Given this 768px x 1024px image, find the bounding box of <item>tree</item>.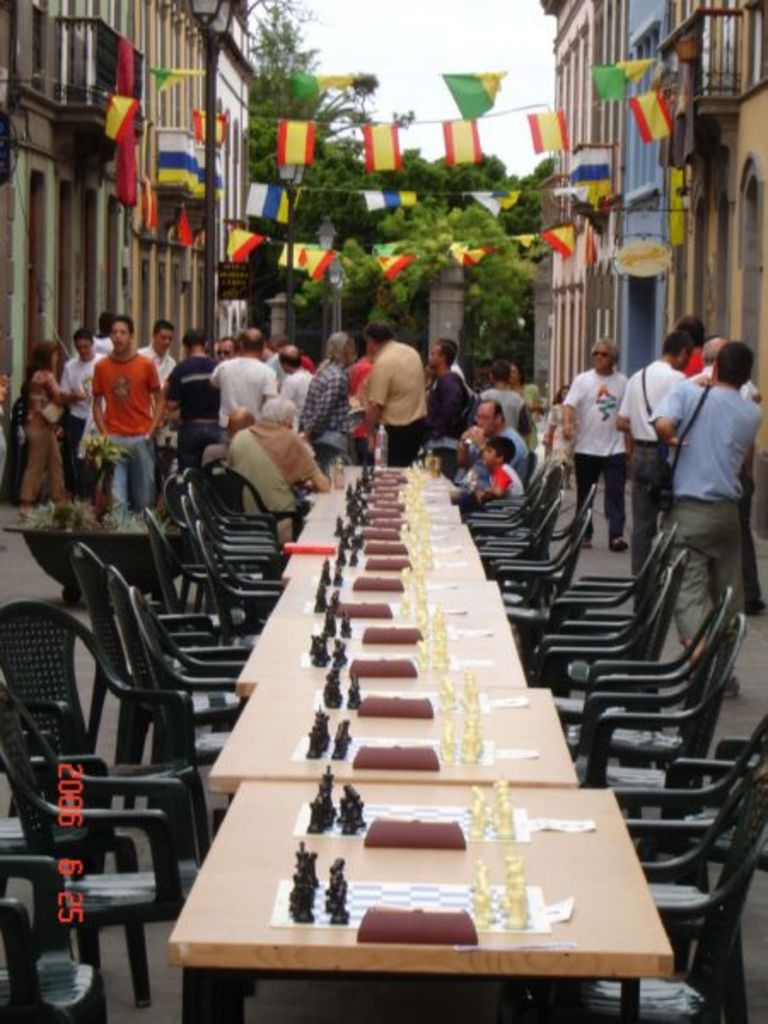
bbox=[249, 0, 375, 287].
